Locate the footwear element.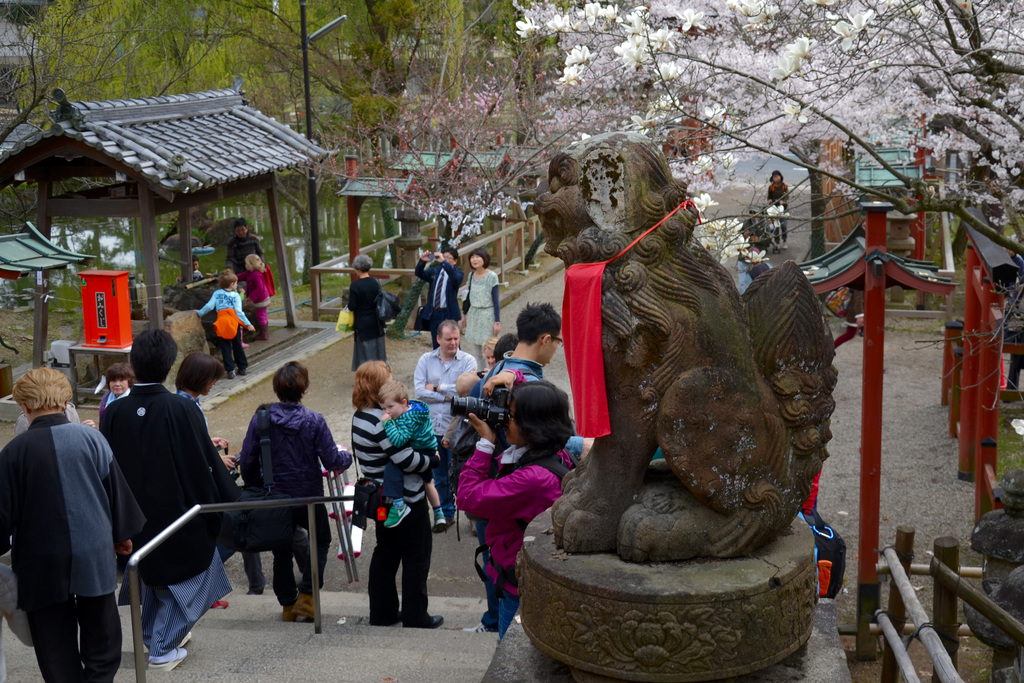
Element bbox: (472,520,479,537).
